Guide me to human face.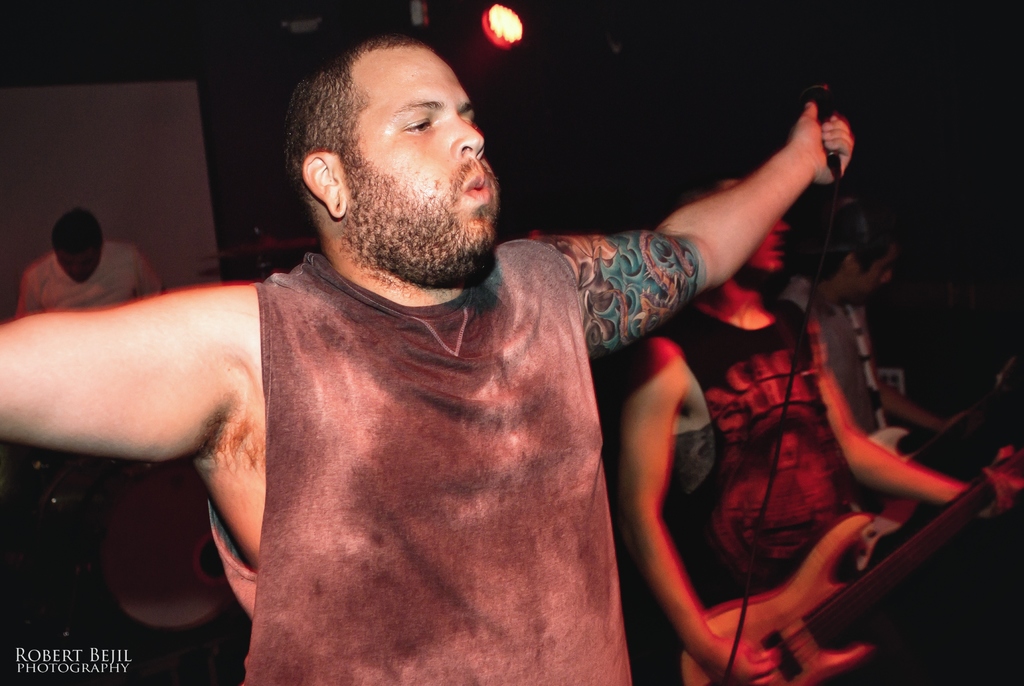
Guidance: [left=55, top=248, right=97, bottom=288].
